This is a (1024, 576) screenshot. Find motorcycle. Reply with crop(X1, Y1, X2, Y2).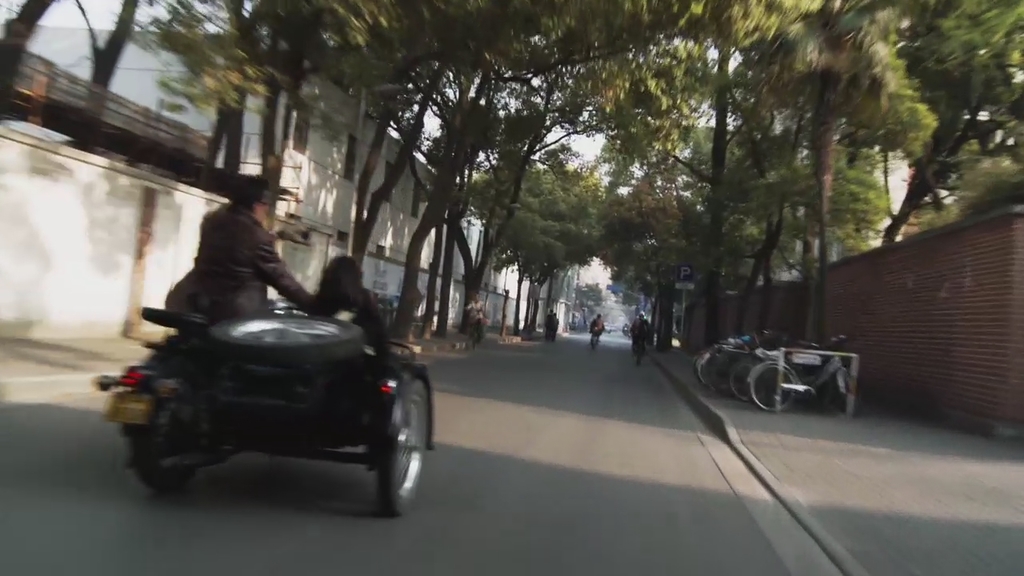
crop(86, 281, 420, 515).
